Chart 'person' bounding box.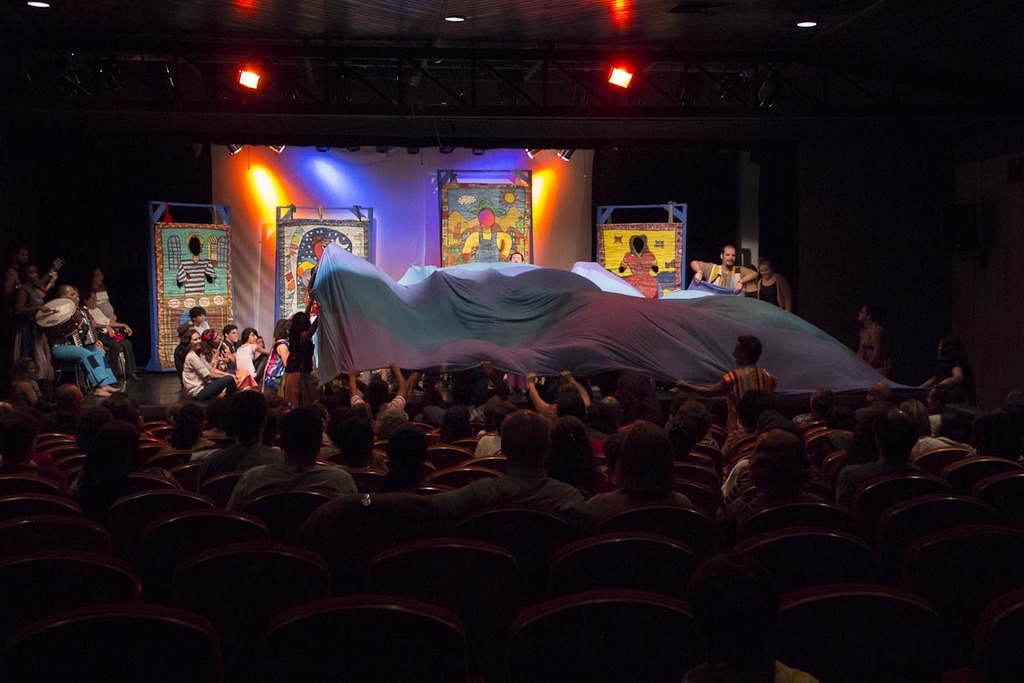
Charted: x1=77, y1=258, x2=143, y2=359.
